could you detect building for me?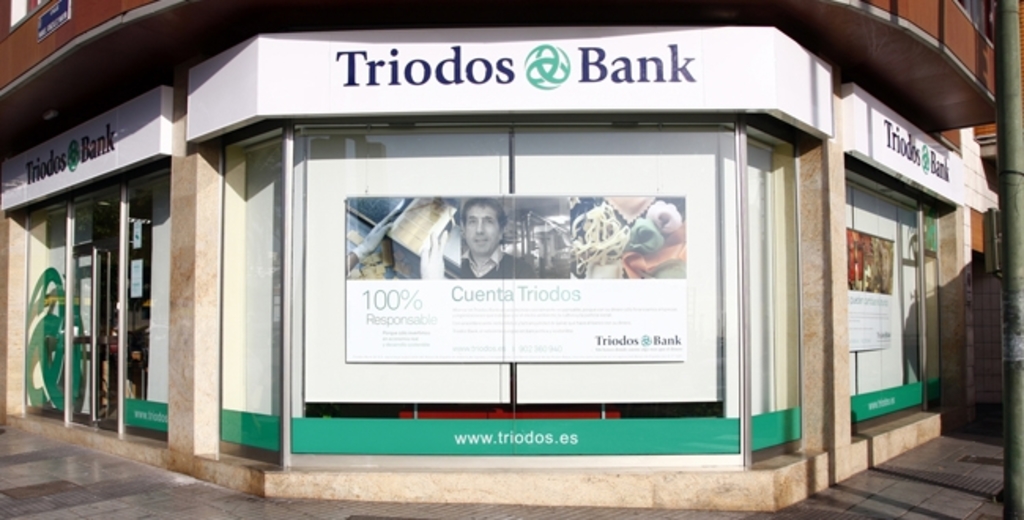
Detection result: Rect(0, 0, 1022, 517).
